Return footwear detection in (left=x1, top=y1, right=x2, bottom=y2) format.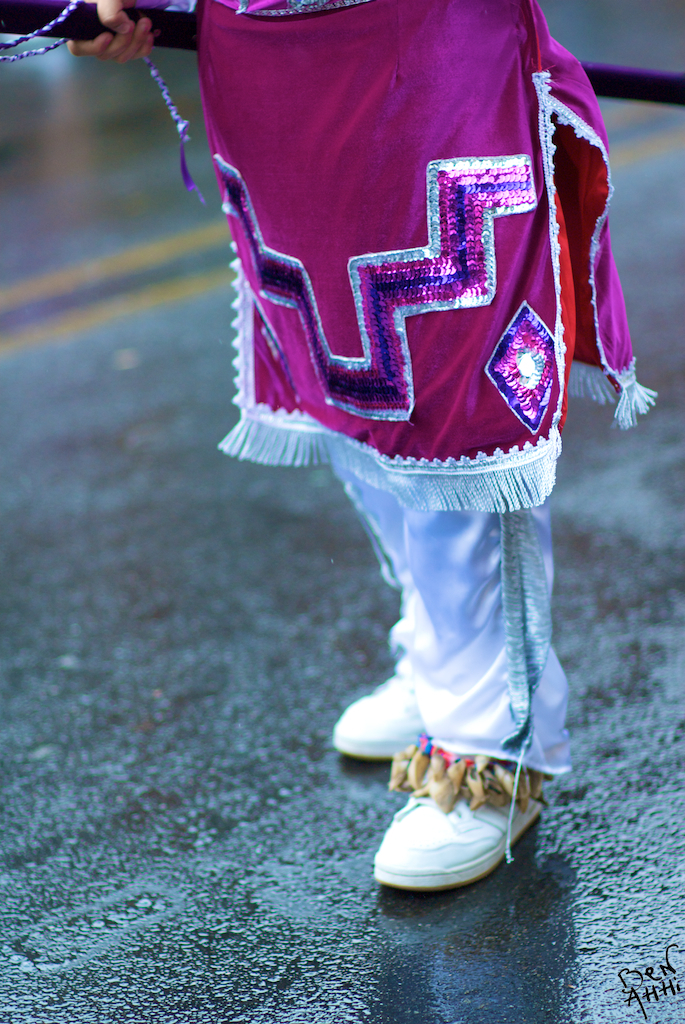
(left=368, top=736, right=544, bottom=900).
